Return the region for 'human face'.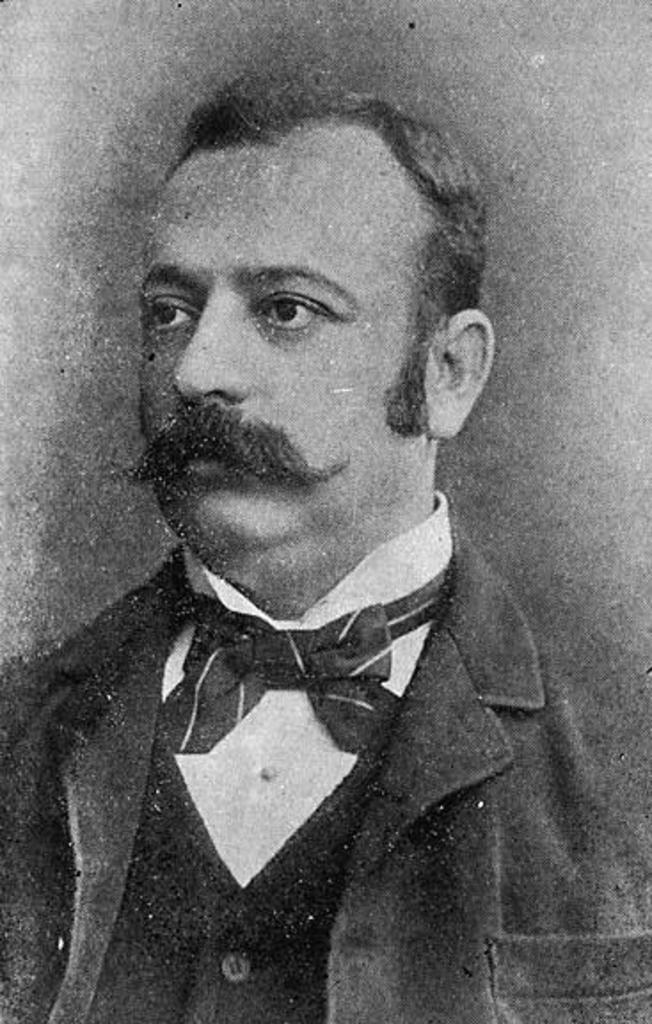
(left=142, top=137, right=417, bottom=549).
